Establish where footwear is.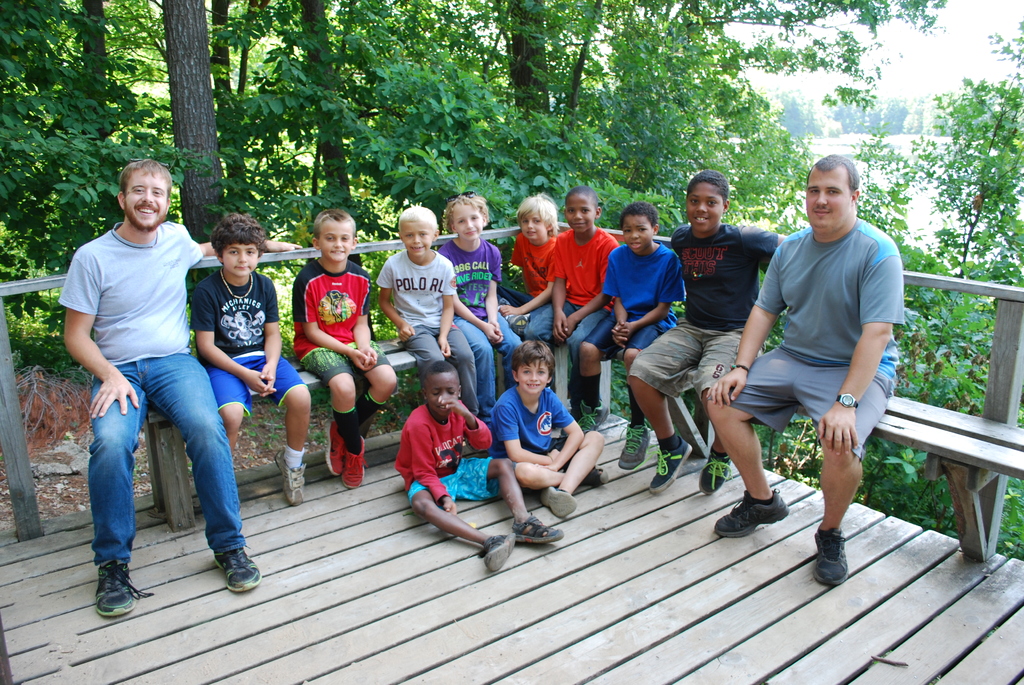
Established at <box>699,447,731,492</box>.
